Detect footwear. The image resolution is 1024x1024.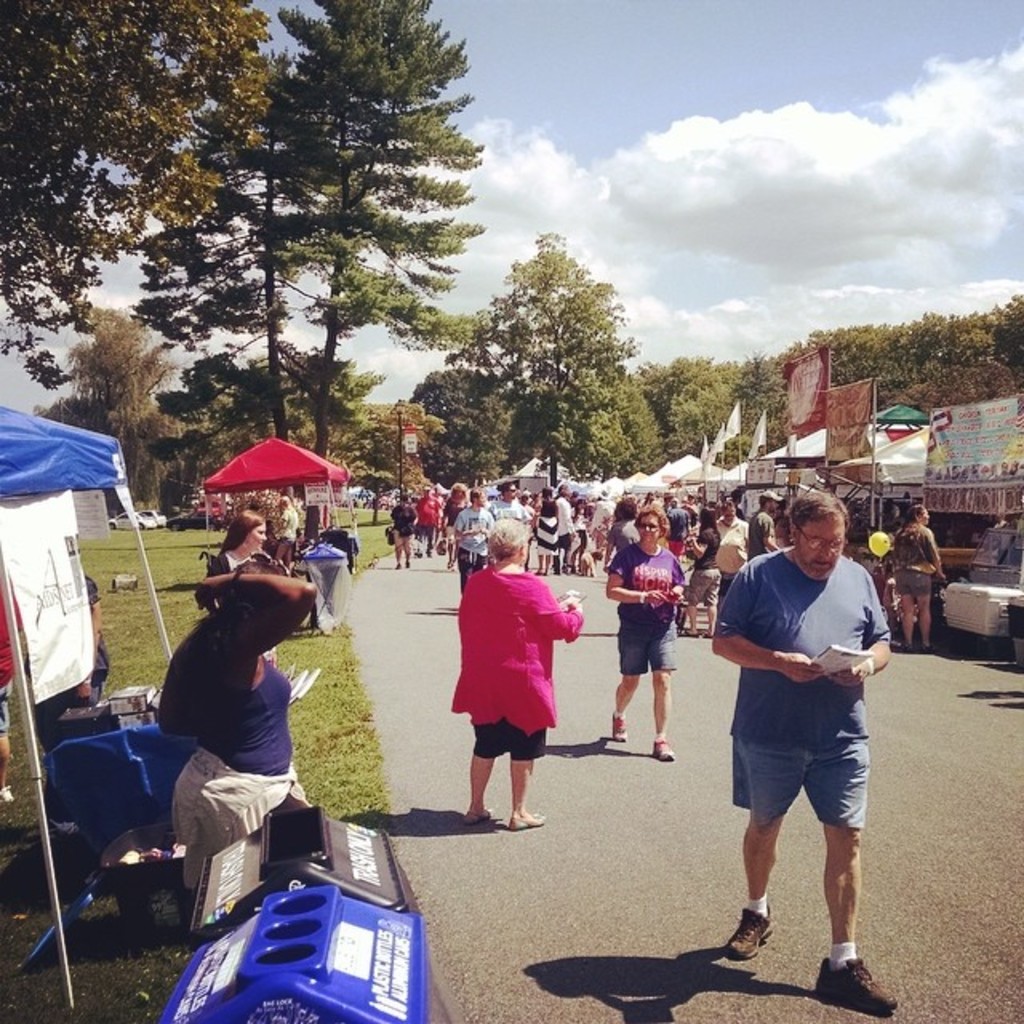
[504,811,546,832].
